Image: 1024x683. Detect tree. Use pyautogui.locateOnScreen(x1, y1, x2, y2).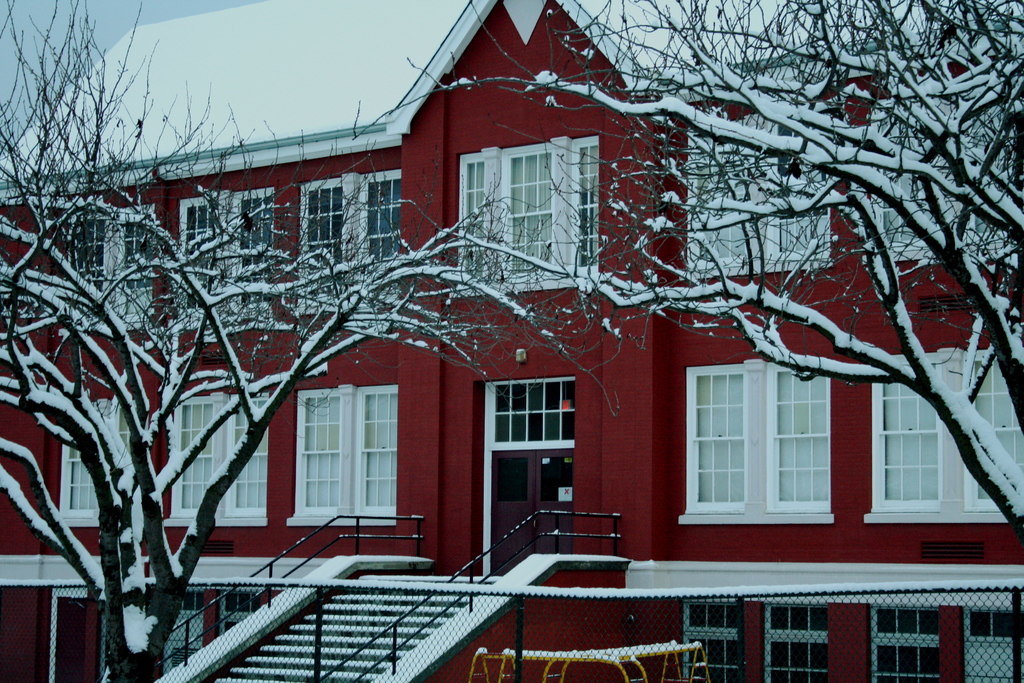
pyautogui.locateOnScreen(0, 0, 619, 682).
